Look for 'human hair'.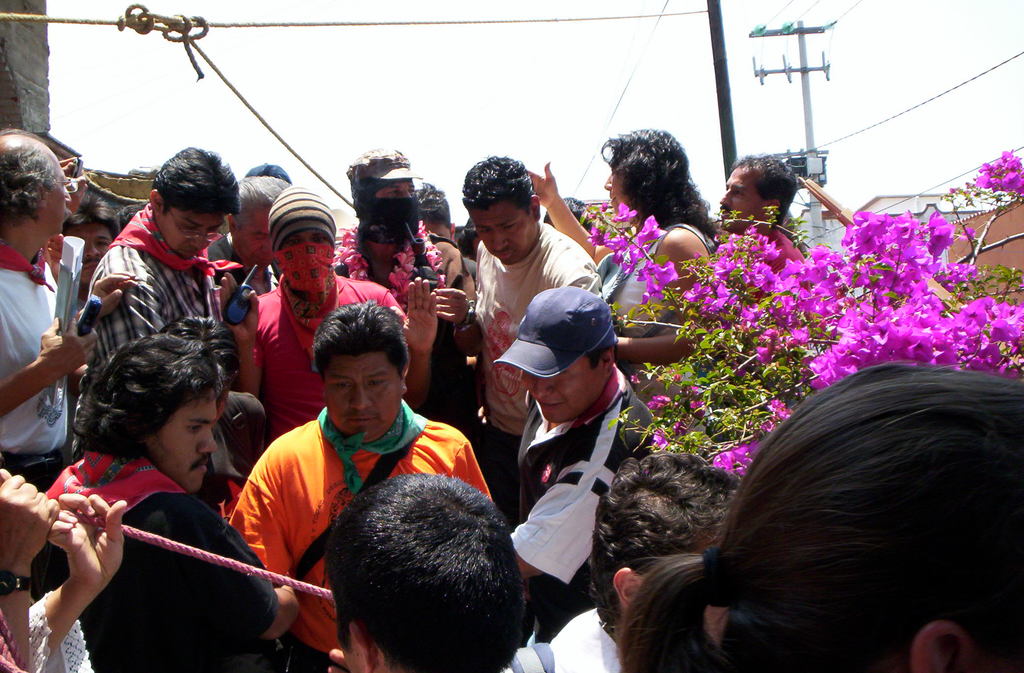
Found: [x1=236, y1=173, x2=294, y2=234].
